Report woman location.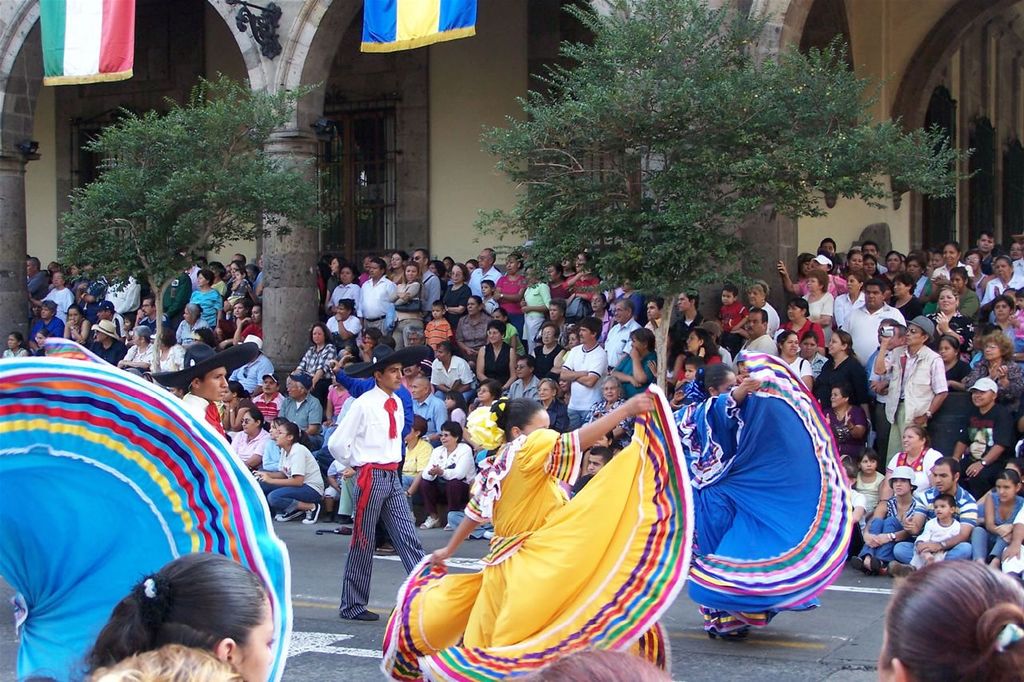
Report: (left=775, top=299, right=822, bottom=351).
